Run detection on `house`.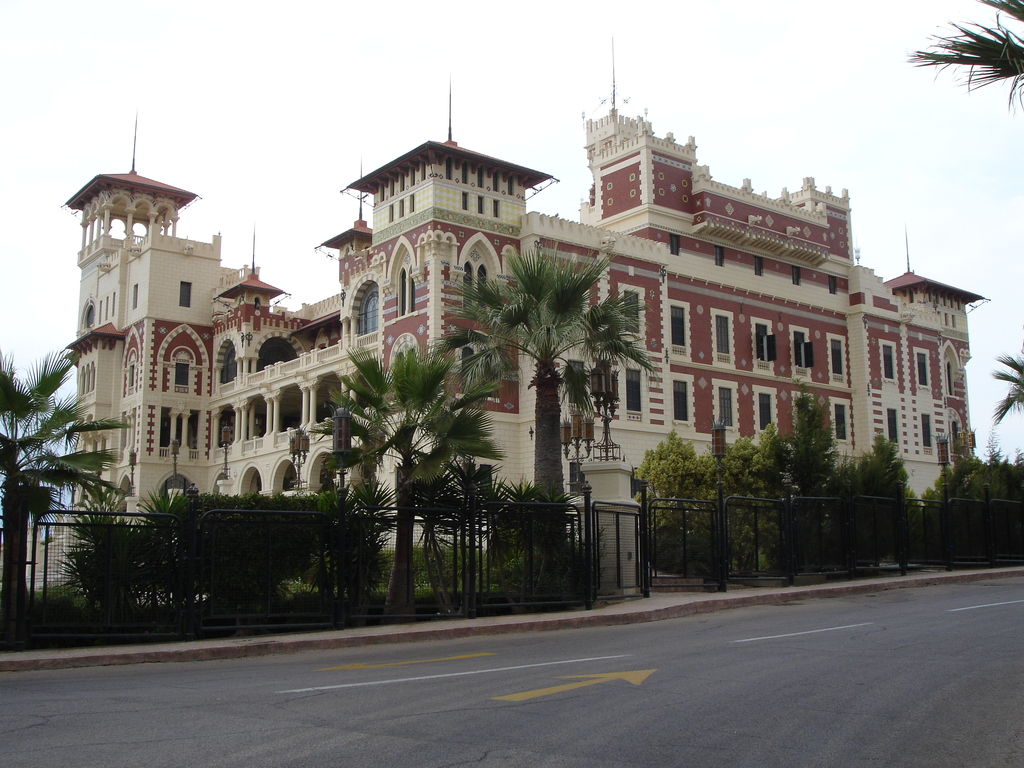
Result: (x1=59, y1=76, x2=991, y2=630).
